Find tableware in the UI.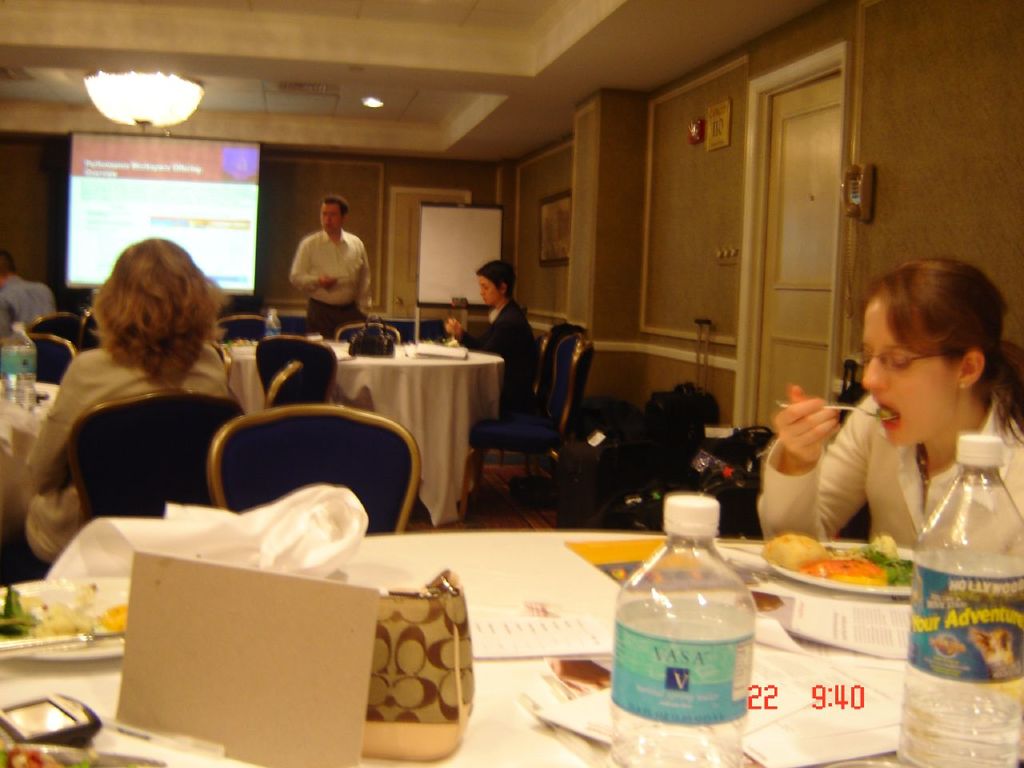
UI element at 442/318/465/346.
